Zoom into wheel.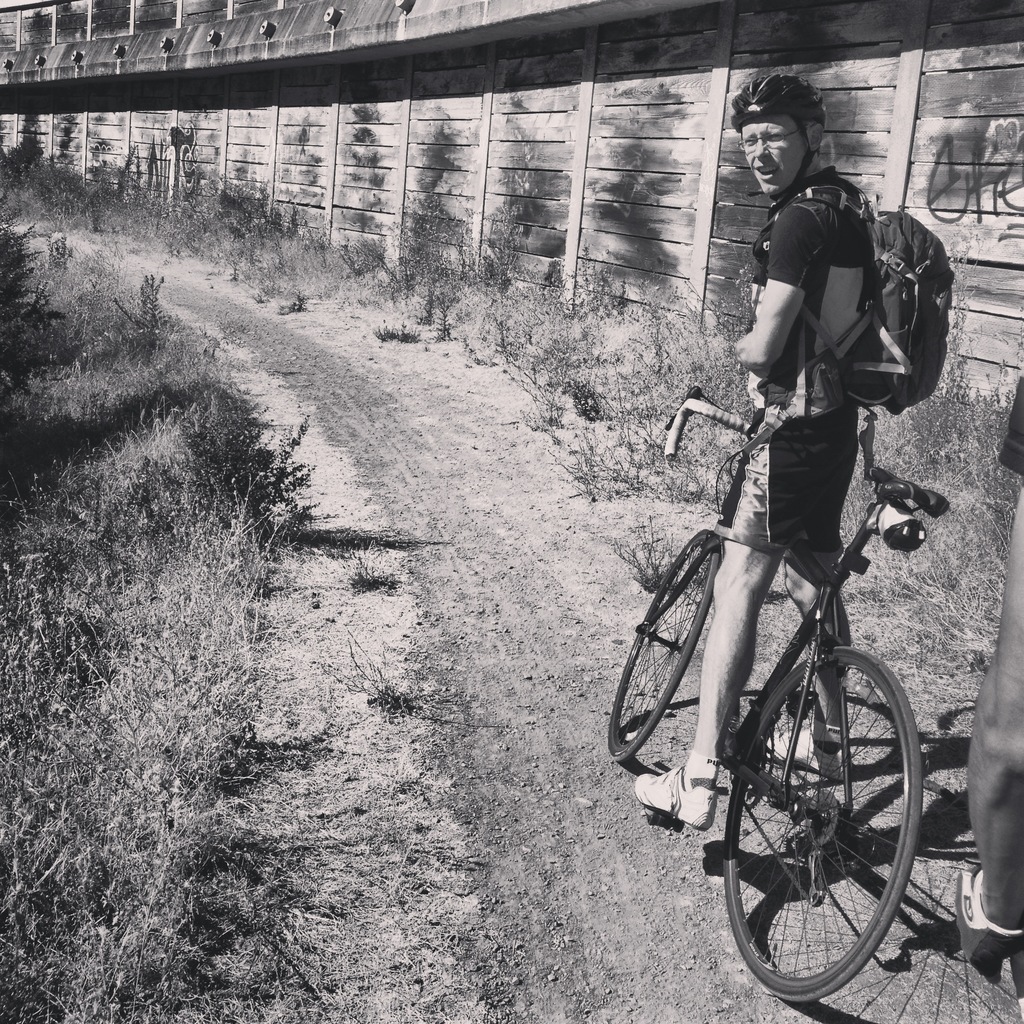
Zoom target: l=724, t=643, r=924, b=1007.
